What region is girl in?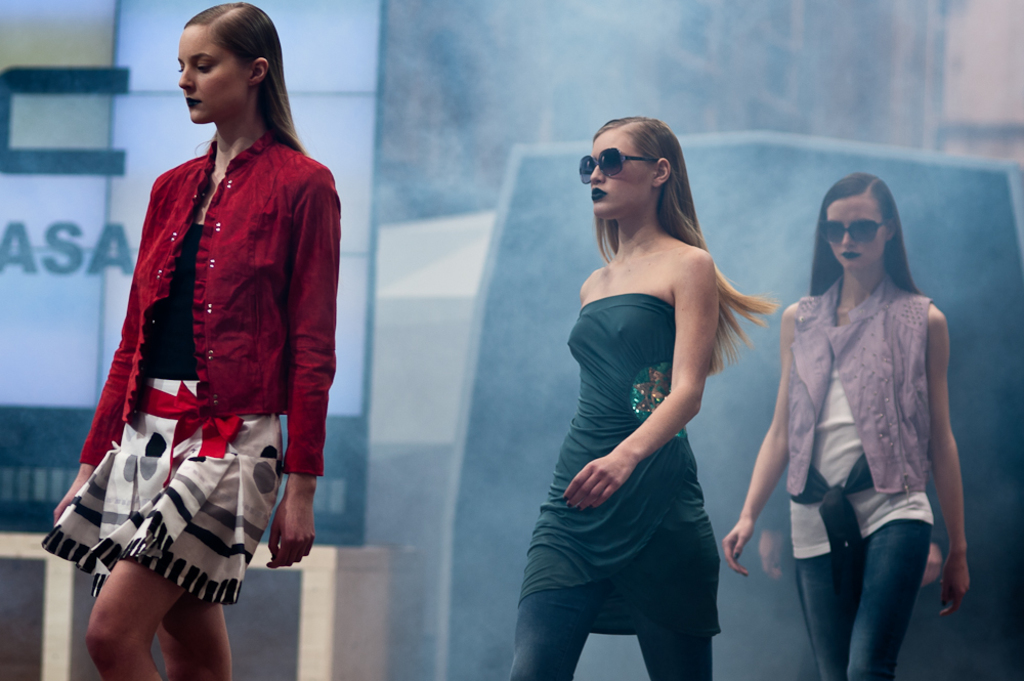
locate(509, 115, 777, 680).
